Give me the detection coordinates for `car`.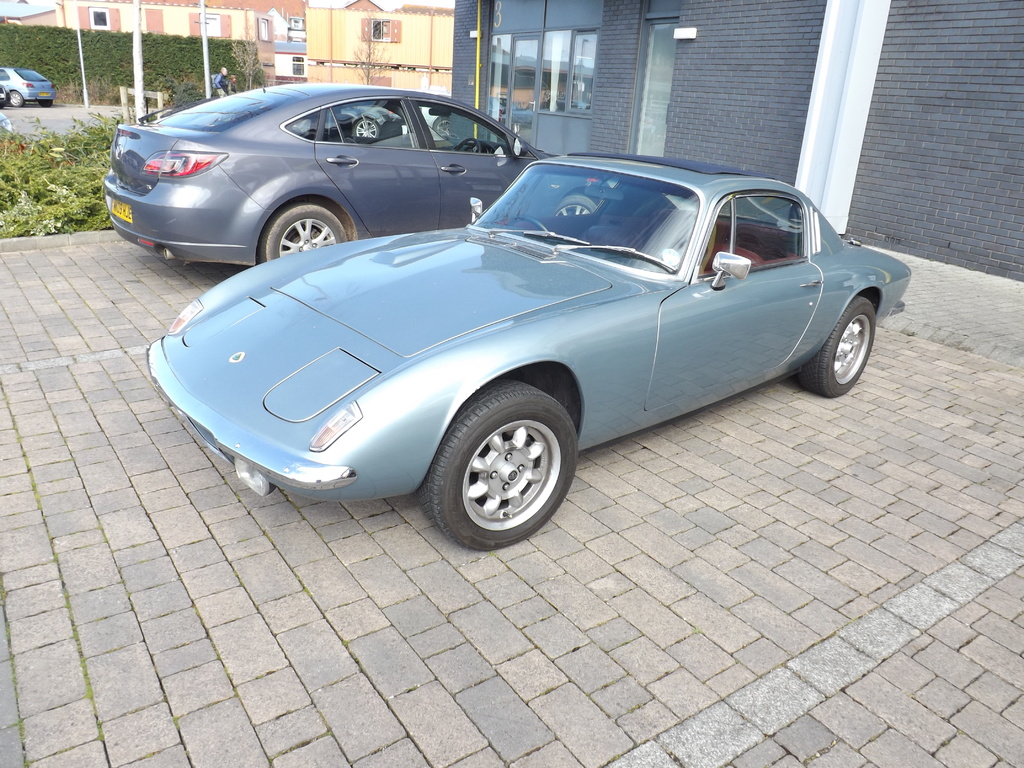
0/84/10/106.
